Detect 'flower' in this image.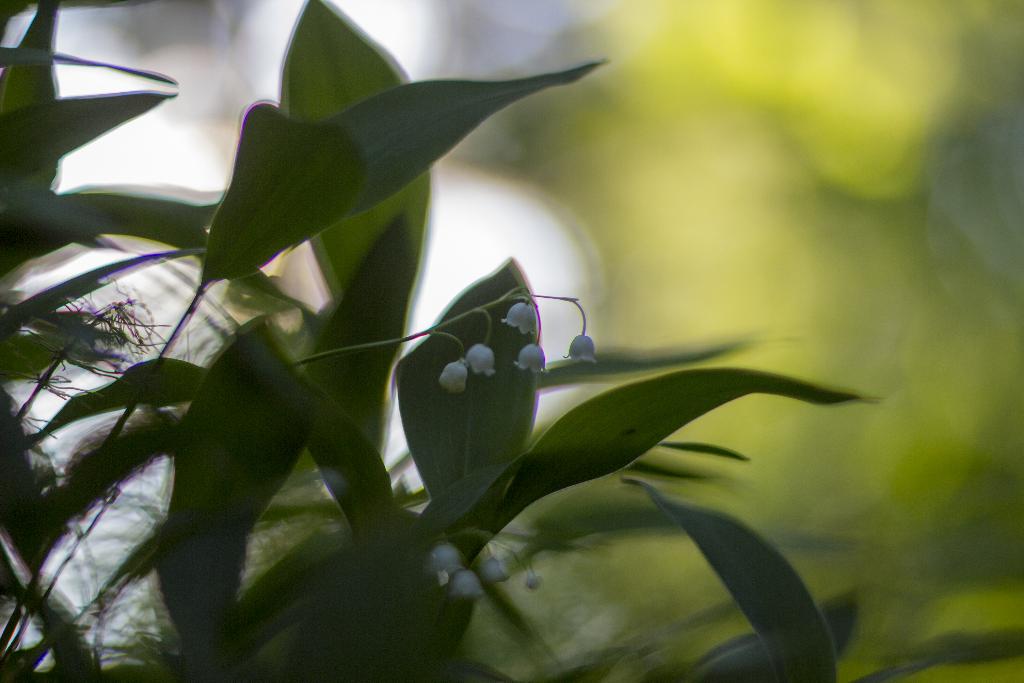
Detection: region(566, 332, 600, 370).
